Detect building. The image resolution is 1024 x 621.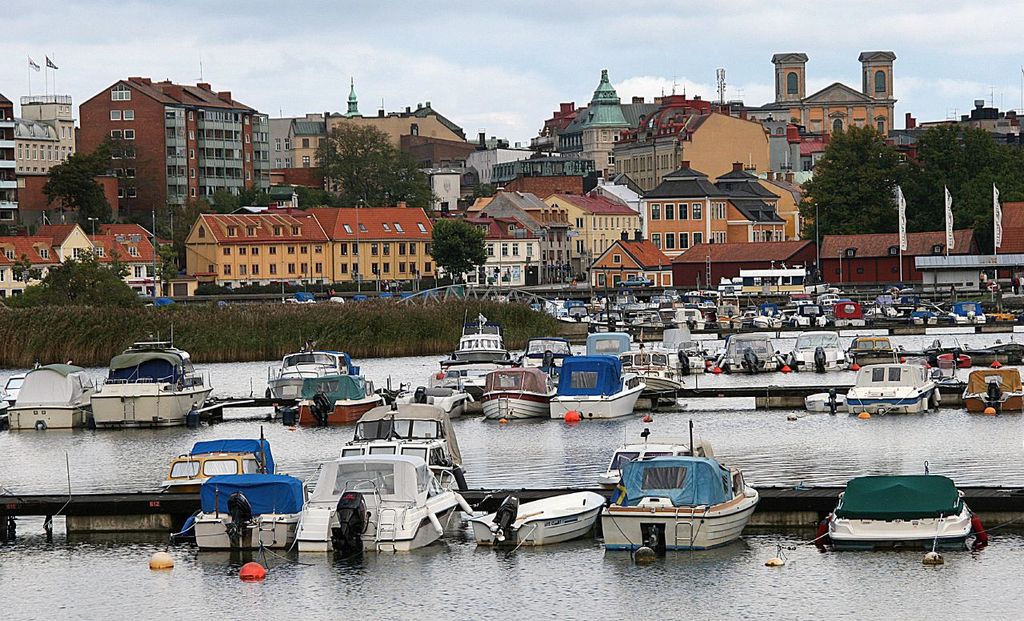
{"x1": 816, "y1": 231, "x2": 978, "y2": 284}.
